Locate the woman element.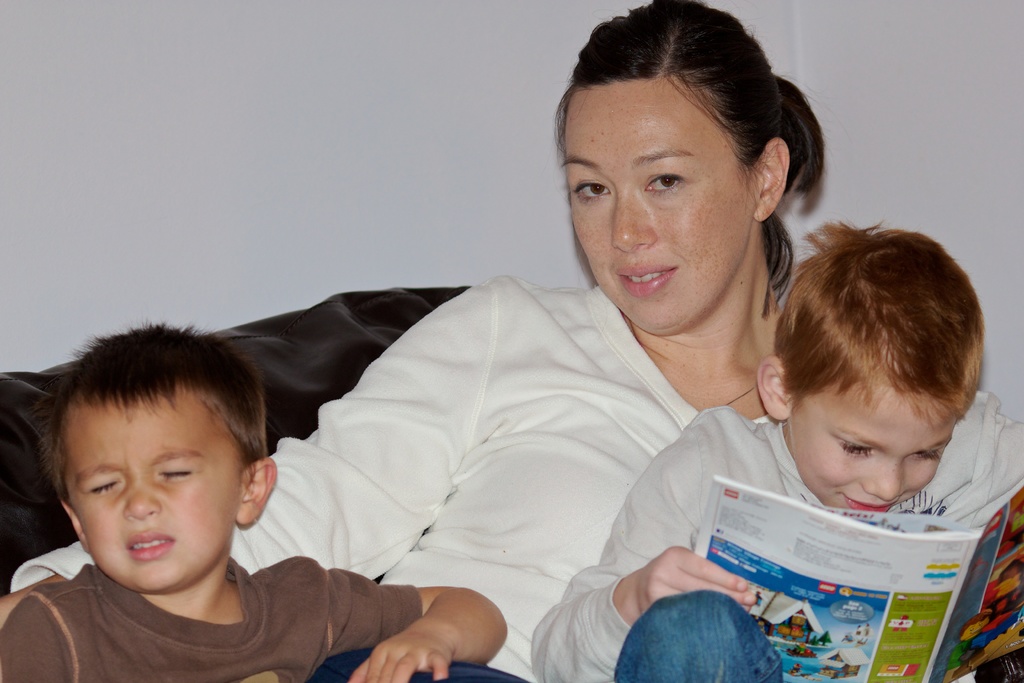
Element bbox: crop(0, 0, 1023, 682).
